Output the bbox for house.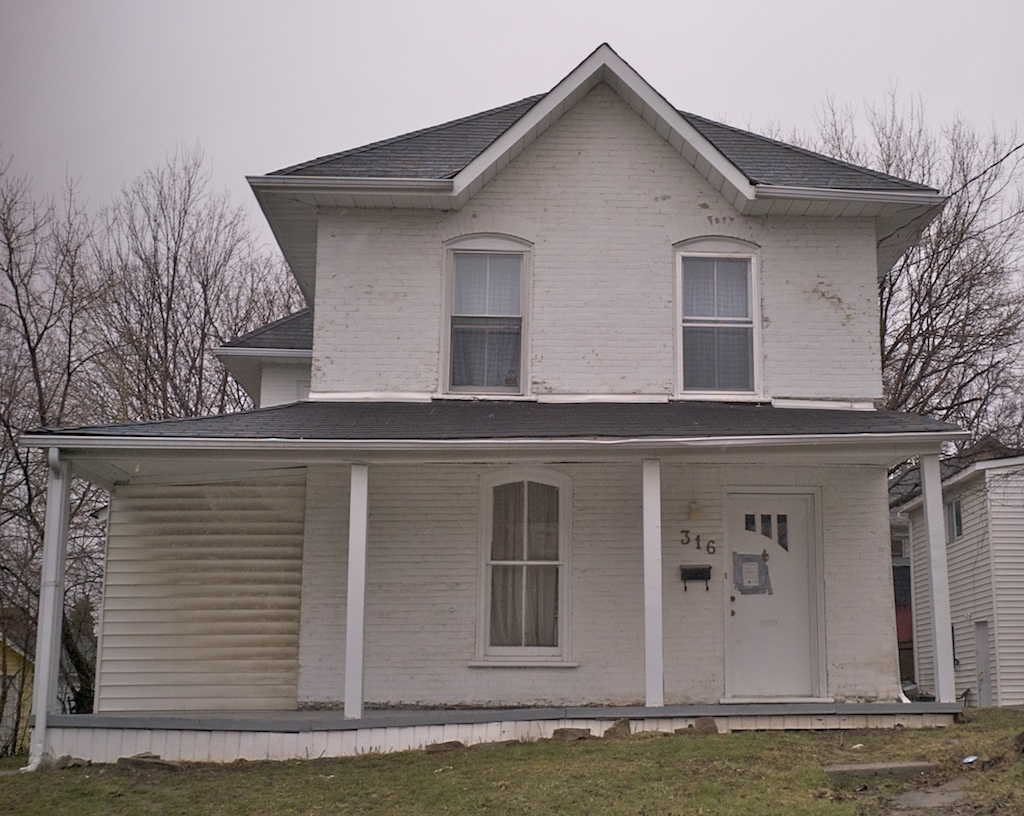
[x1=882, y1=432, x2=1023, y2=706].
